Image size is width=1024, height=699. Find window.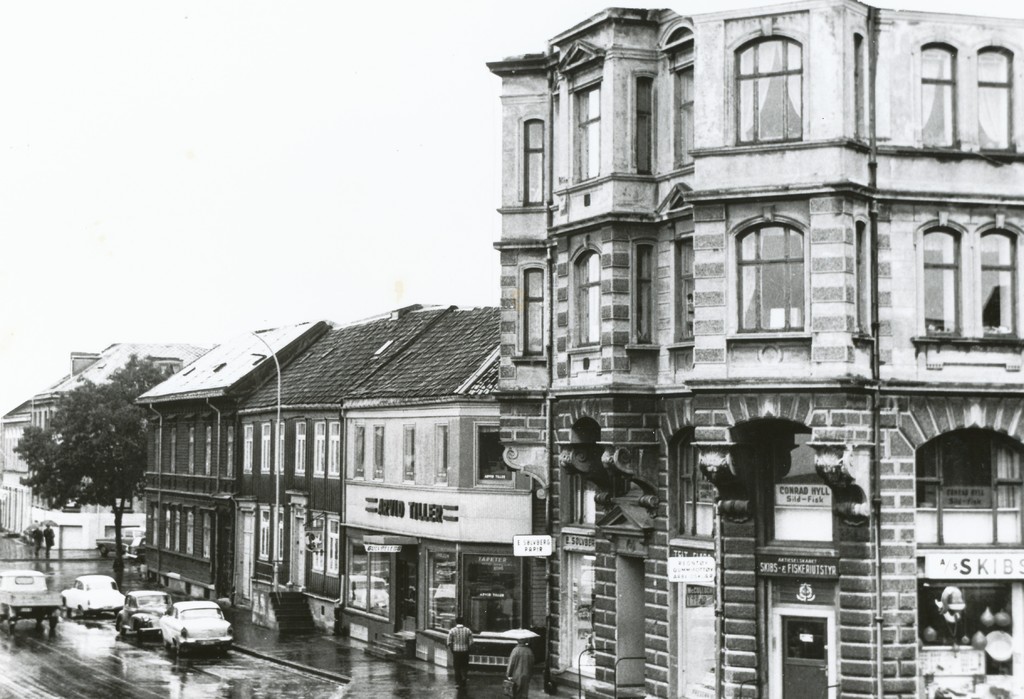
l=977, t=41, r=1020, b=151.
